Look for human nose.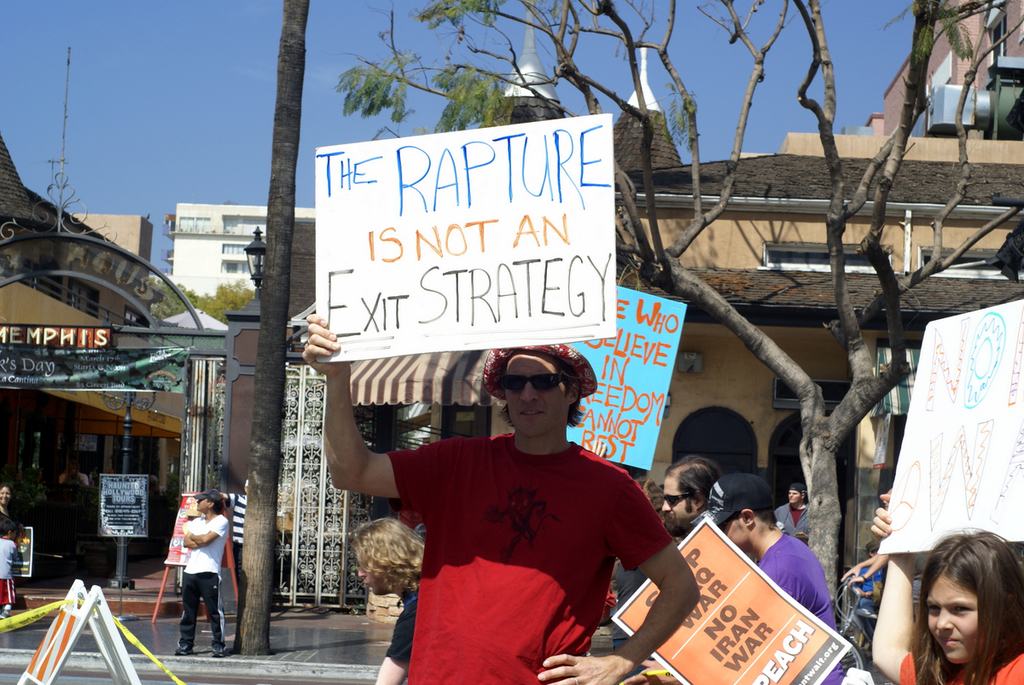
Found: [left=660, top=499, right=670, bottom=516].
